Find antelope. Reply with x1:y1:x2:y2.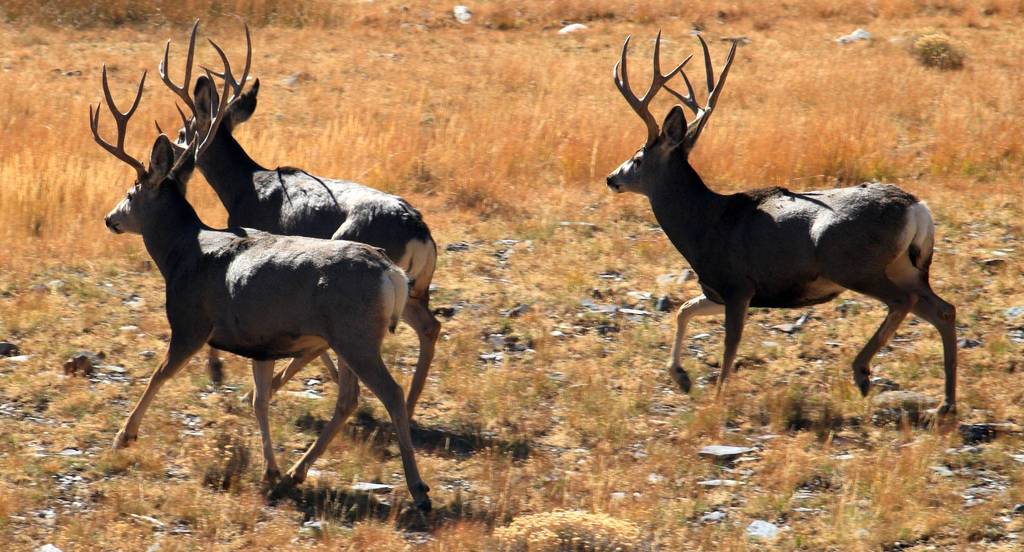
88:65:431:517.
